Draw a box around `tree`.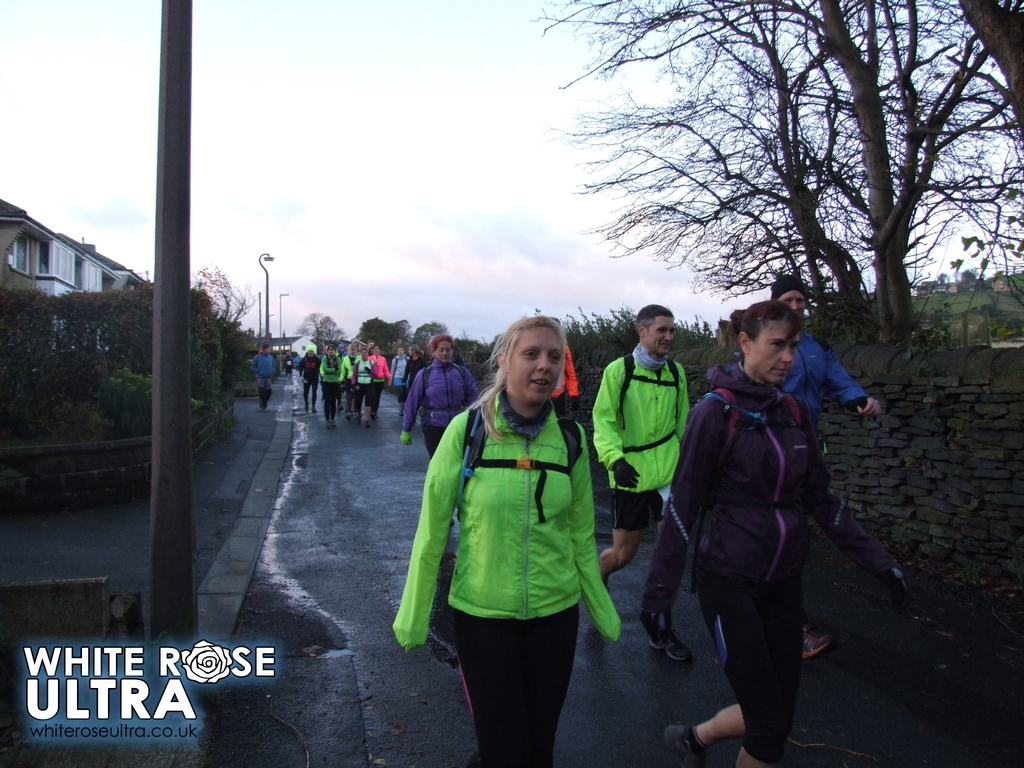
[x1=293, y1=311, x2=342, y2=357].
